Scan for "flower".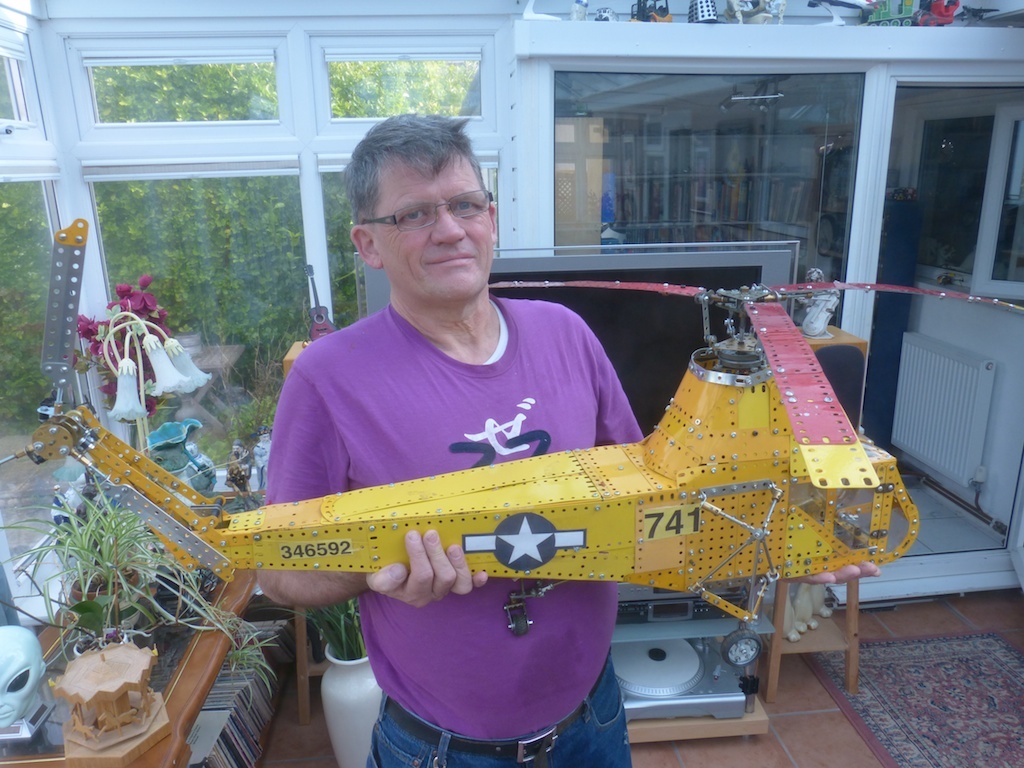
Scan result: box=[163, 338, 214, 388].
